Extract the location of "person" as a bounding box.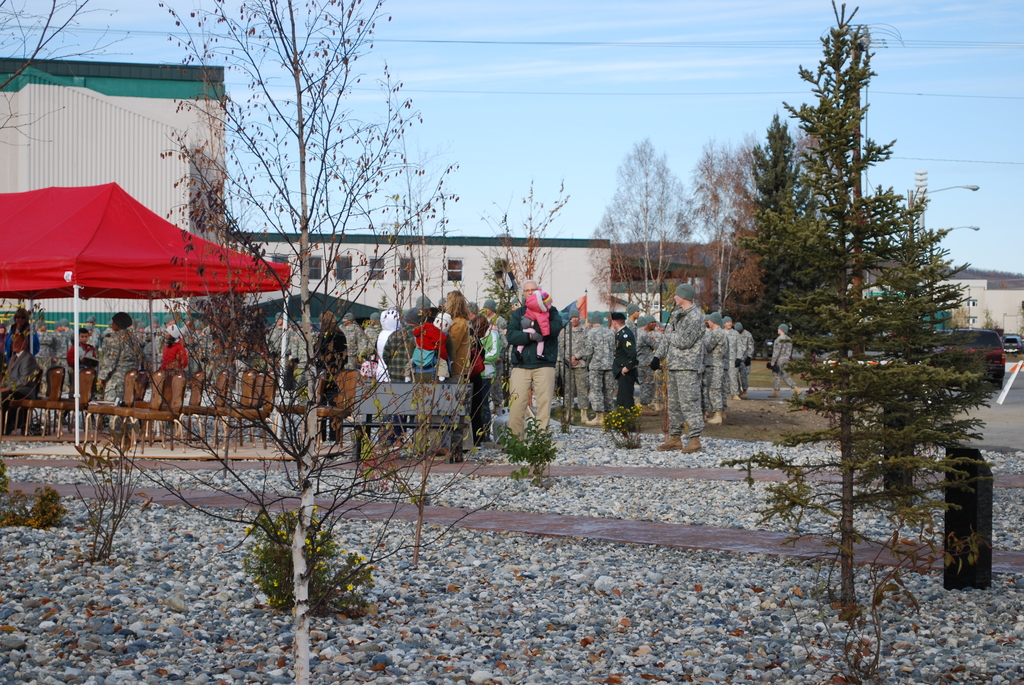
[67, 327, 97, 384].
